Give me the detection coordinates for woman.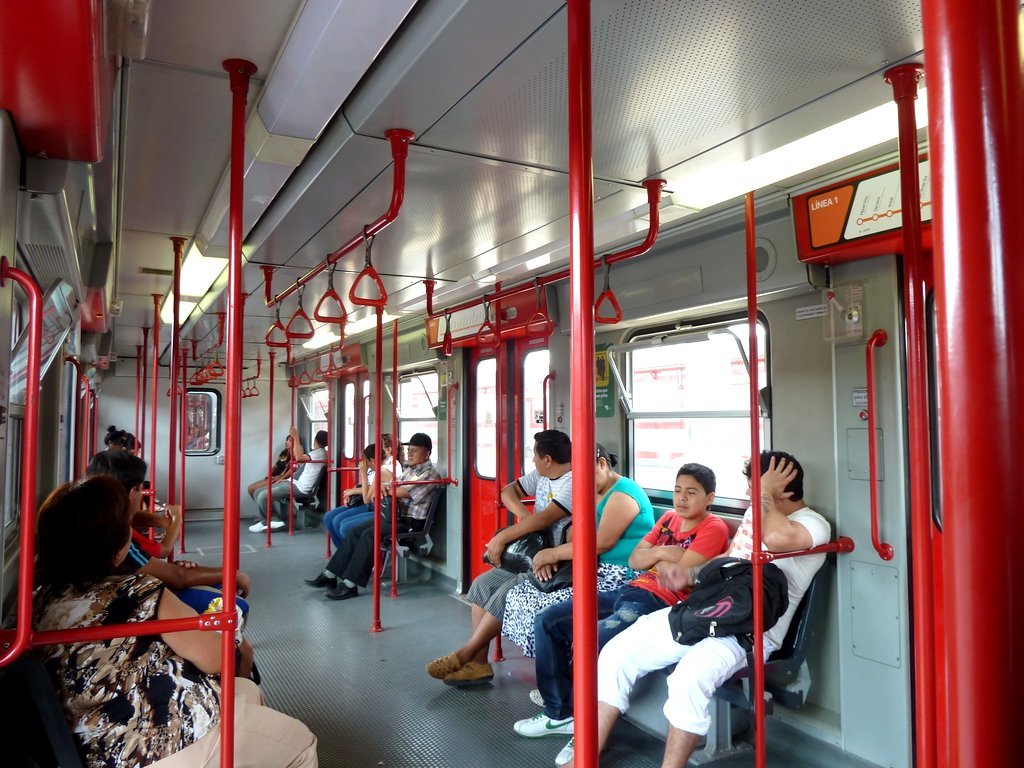
(28, 470, 322, 767).
